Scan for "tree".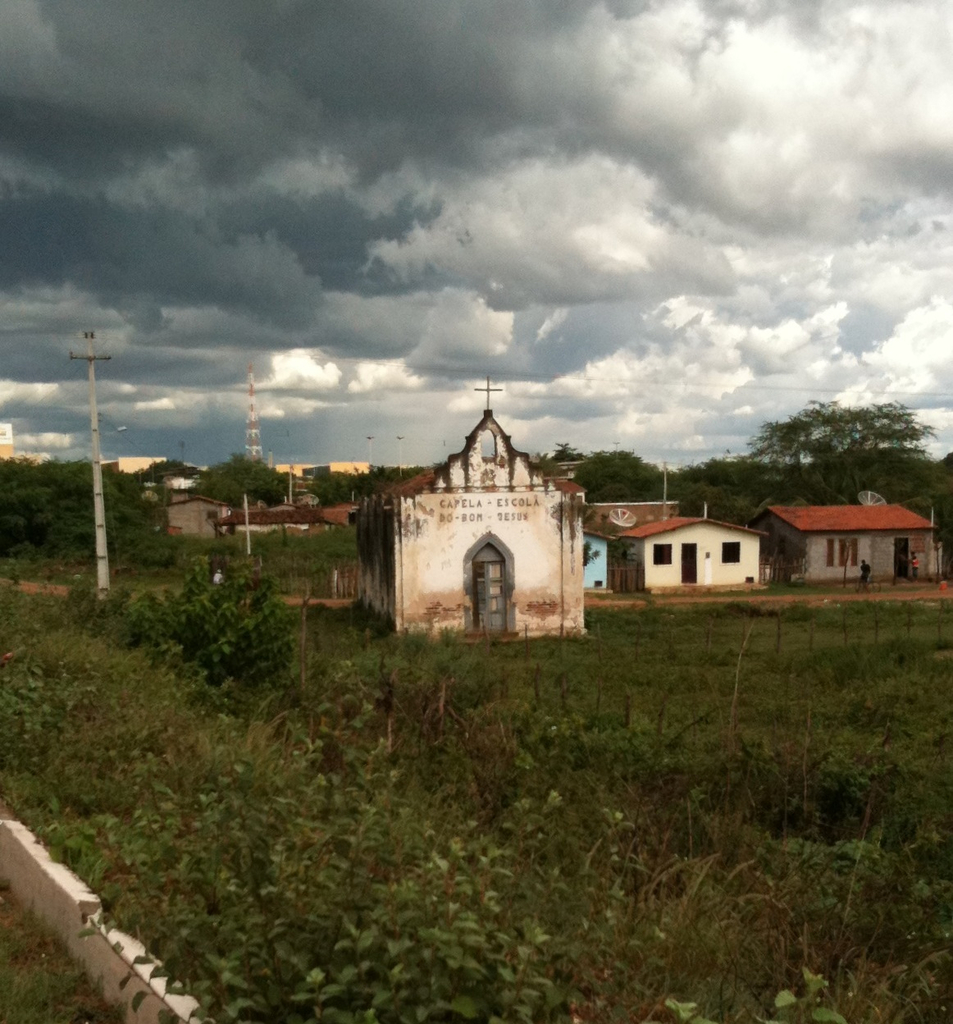
Scan result: <box>776,399,934,485</box>.
